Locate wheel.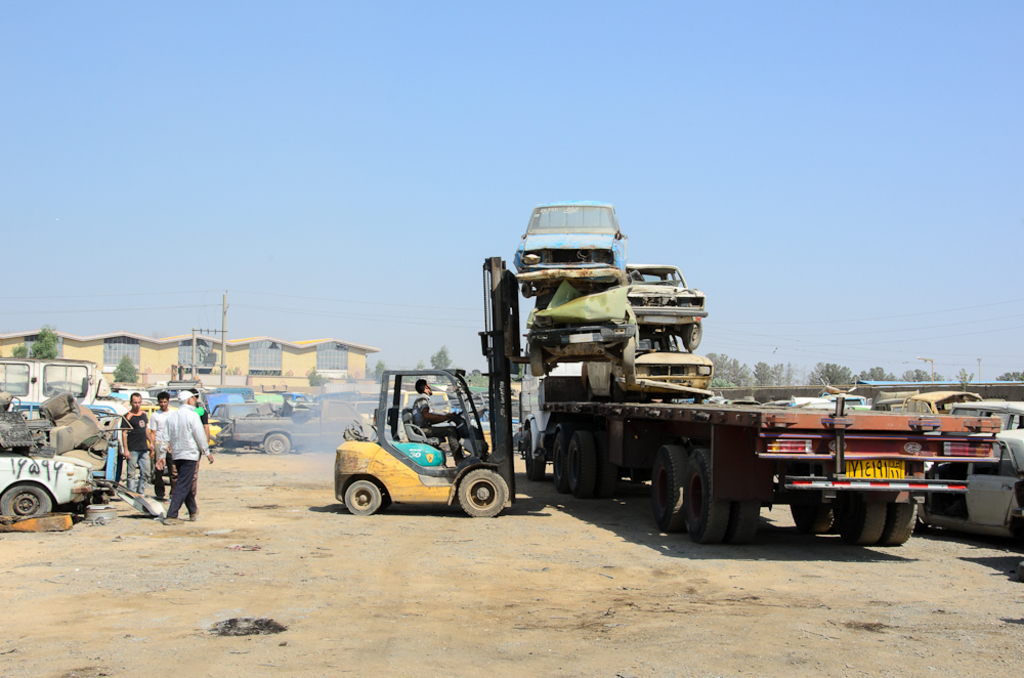
Bounding box: x1=689 y1=447 x2=728 y2=547.
